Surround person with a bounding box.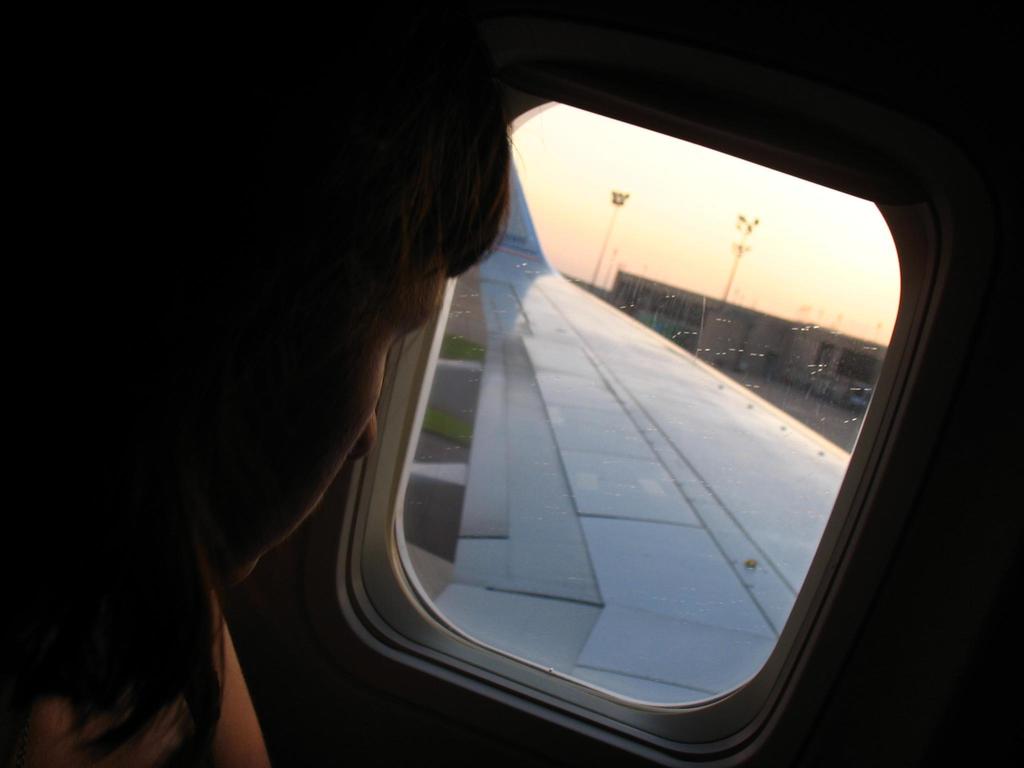
region(0, 0, 534, 767).
